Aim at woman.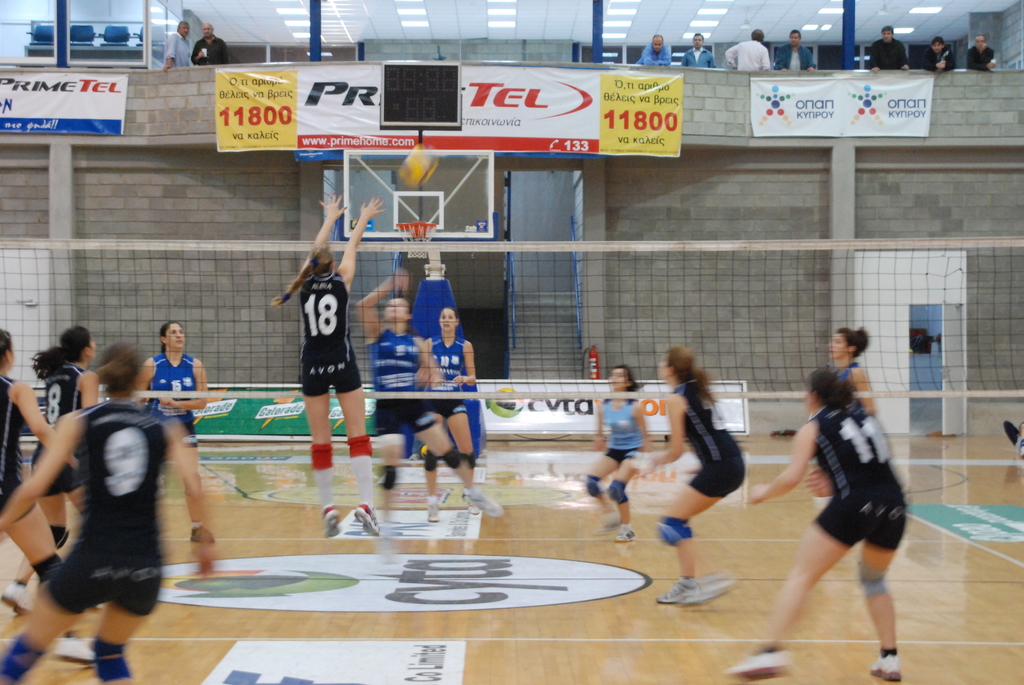
Aimed at {"left": 582, "top": 360, "right": 650, "bottom": 544}.
